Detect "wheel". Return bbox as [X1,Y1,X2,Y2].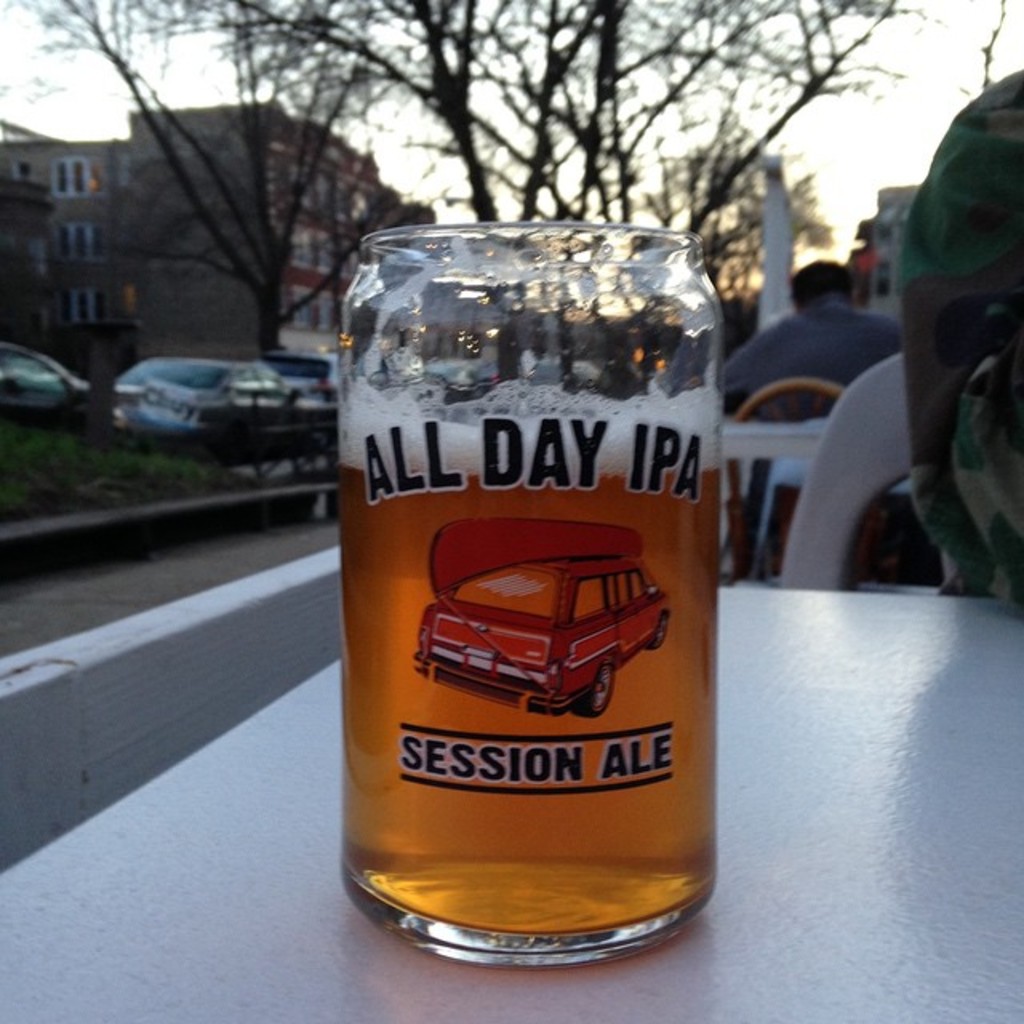
[576,661,611,718].
